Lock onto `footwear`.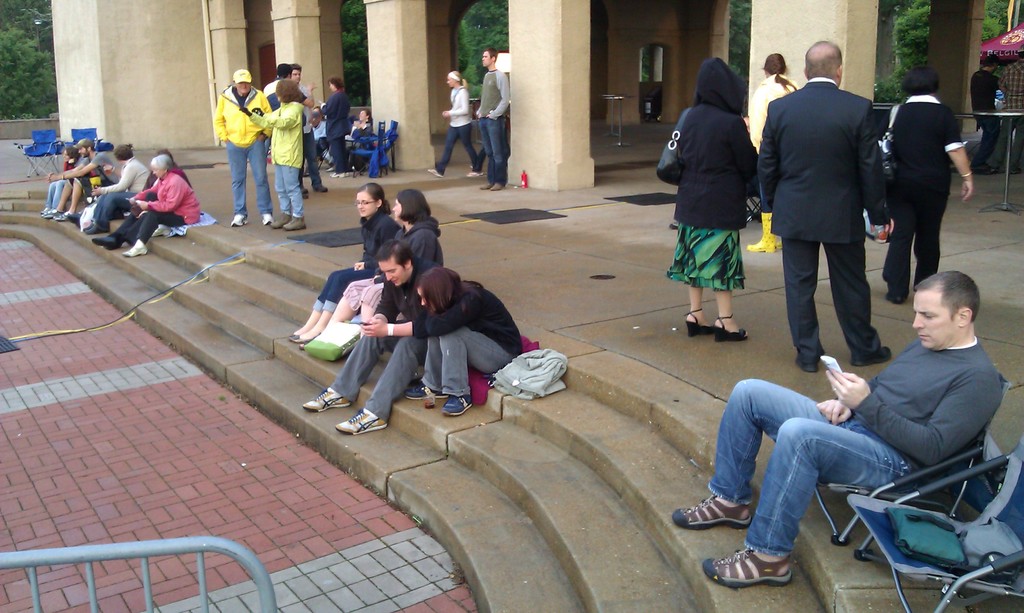
Locked: BBox(714, 322, 750, 343).
